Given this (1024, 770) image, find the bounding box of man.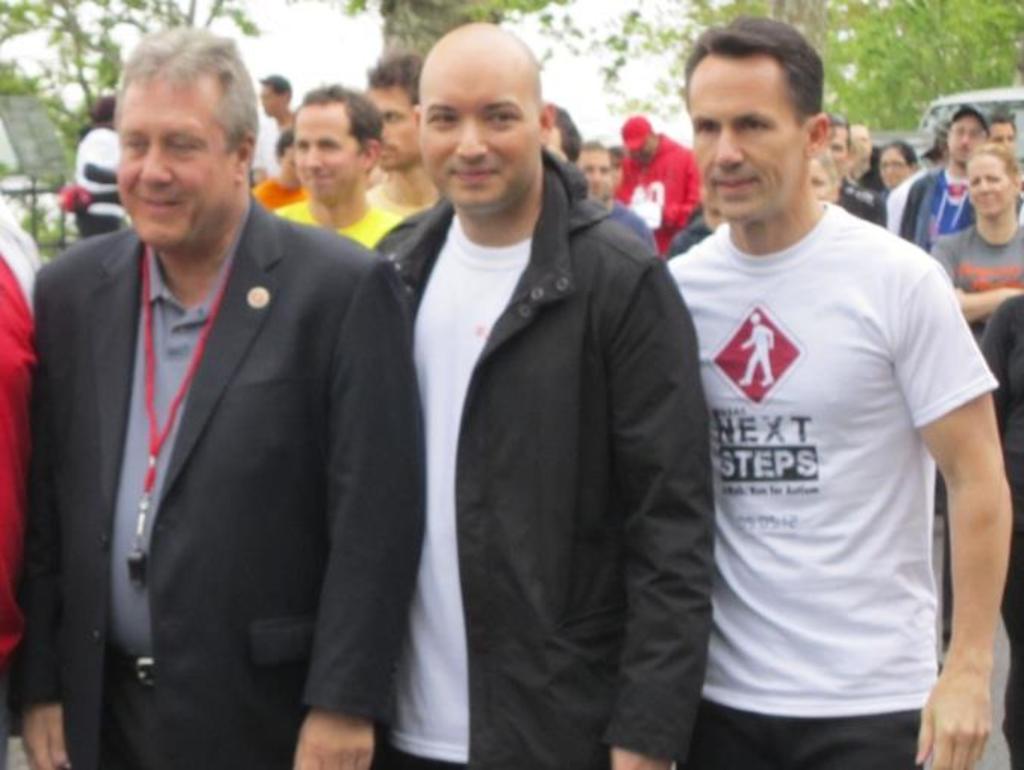
[x1=541, y1=105, x2=582, y2=165].
